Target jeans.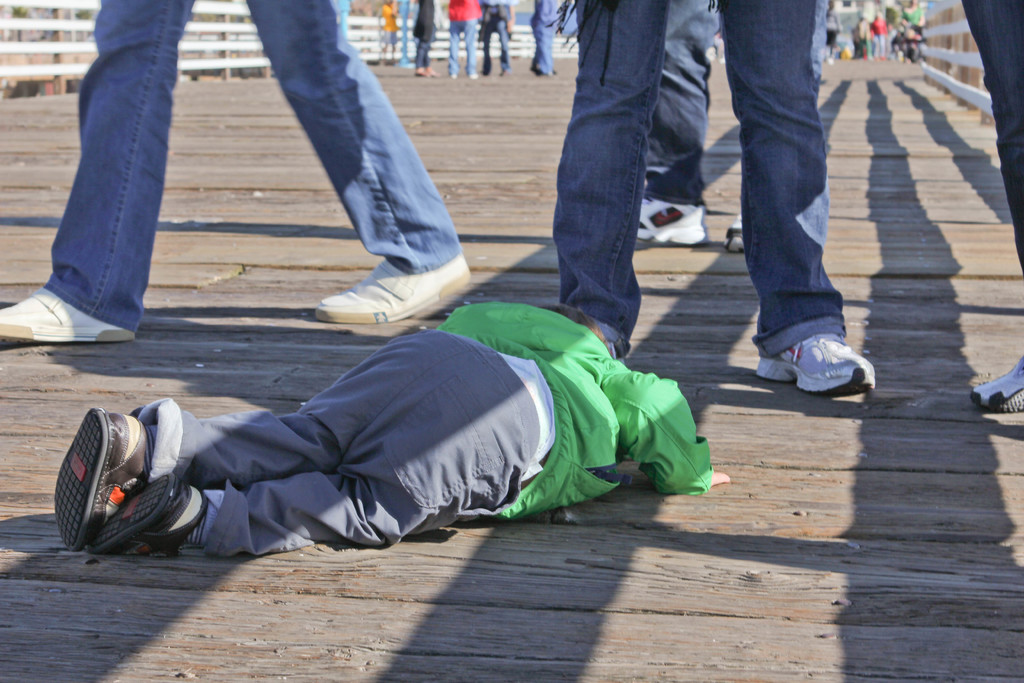
Target region: 532/12/557/76.
